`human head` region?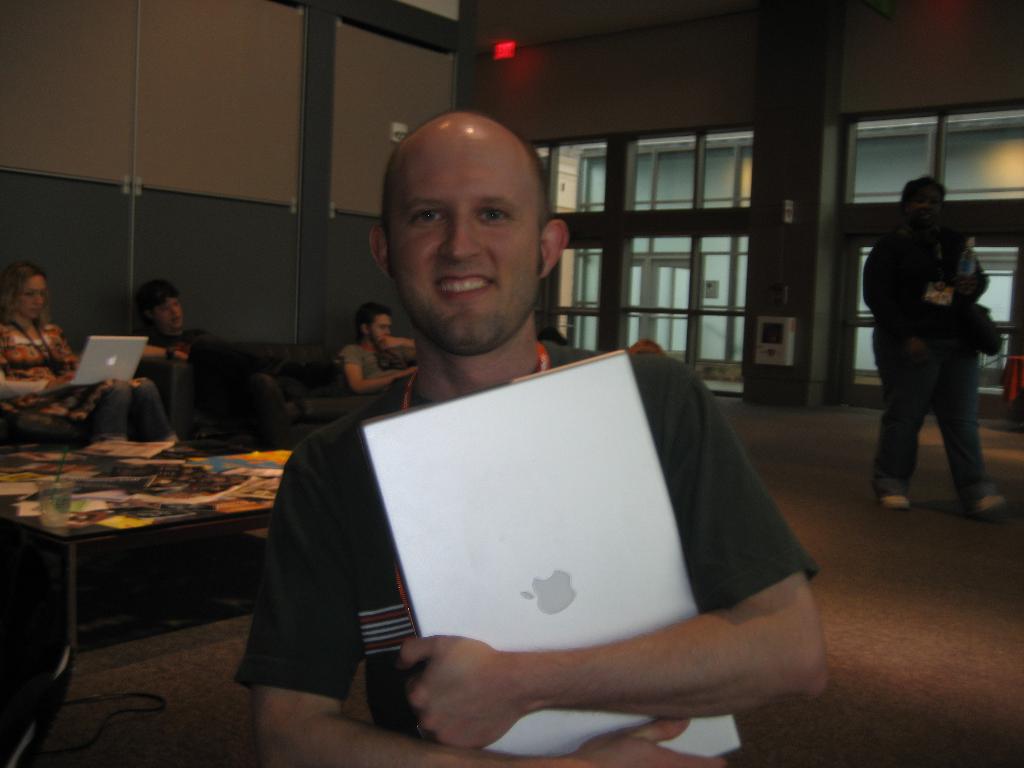
(left=3, top=266, right=45, bottom=320)
